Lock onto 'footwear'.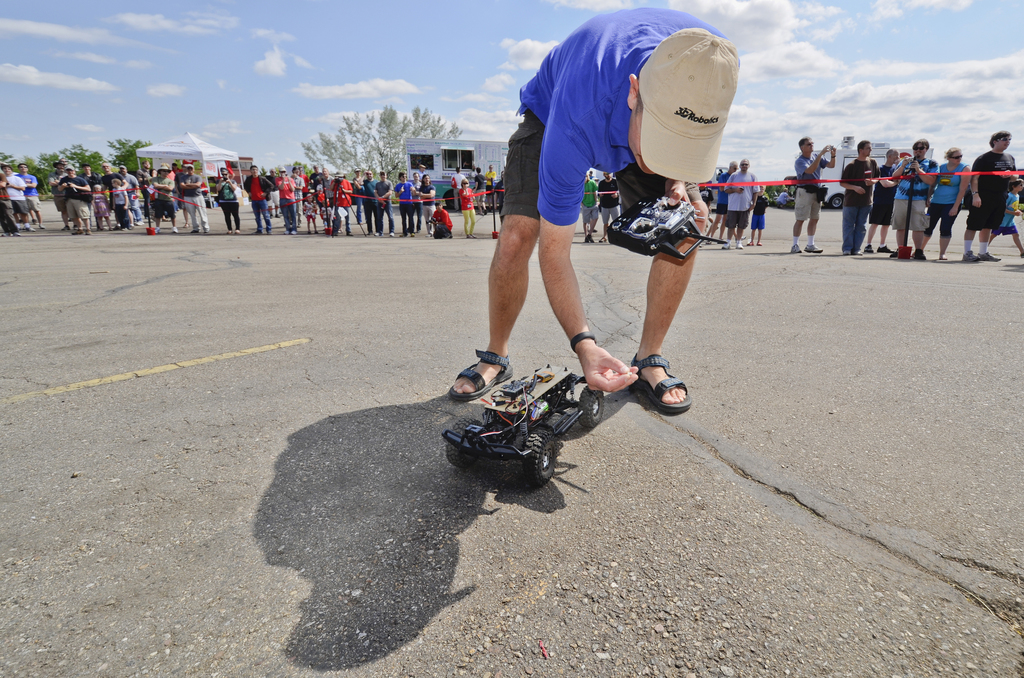
Locked: crop(372, 230, 381, 238).
